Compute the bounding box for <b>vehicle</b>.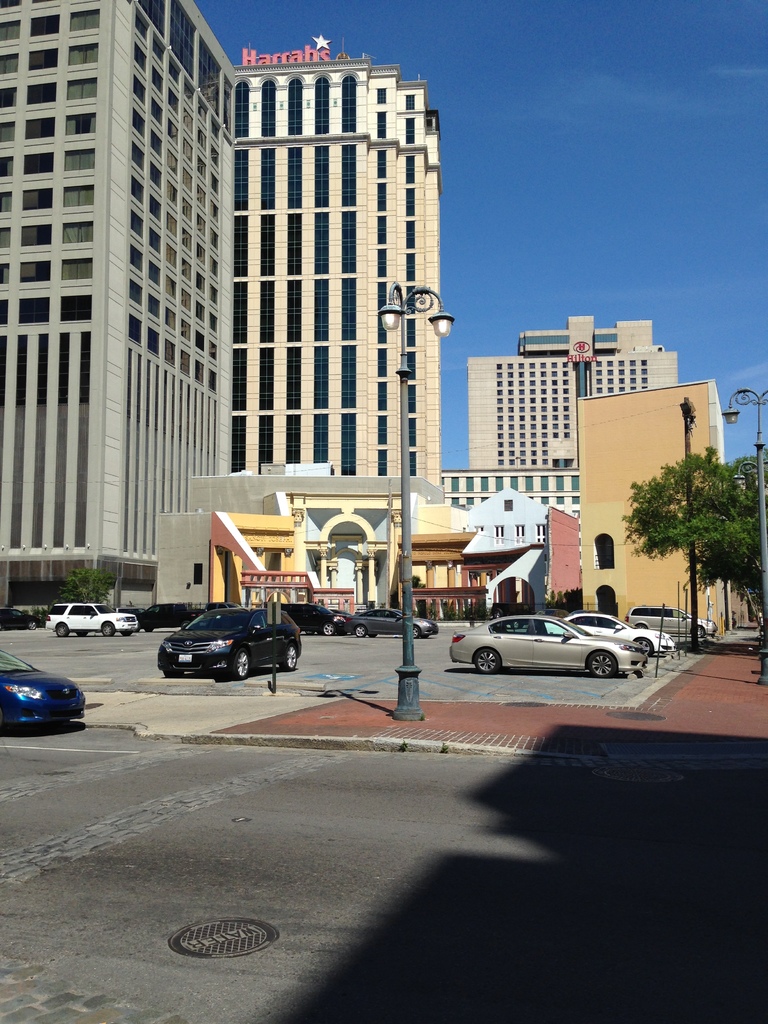
detection(2, 644, 86, 742).
